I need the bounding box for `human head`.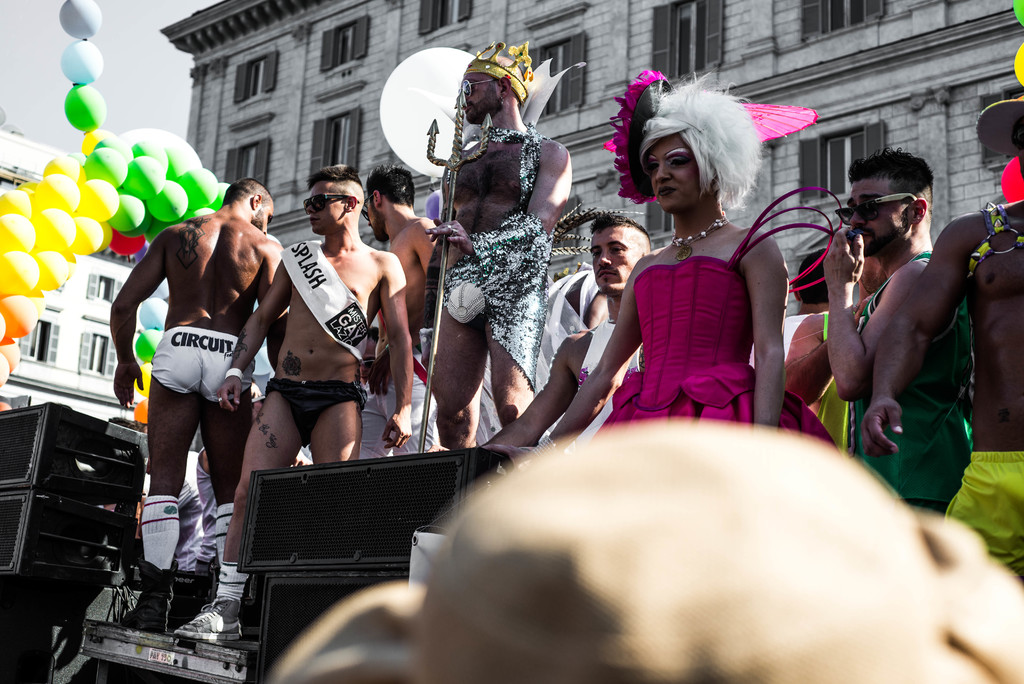
Here it is: bbox=(848, 149, 933, 258).
